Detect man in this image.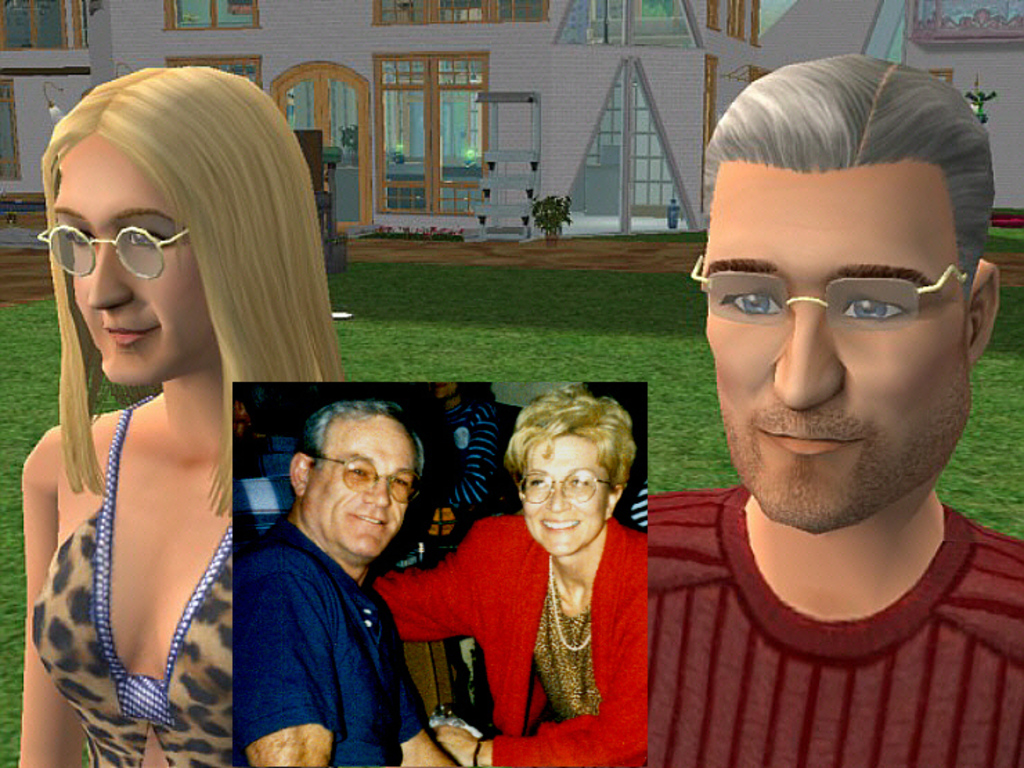
Detection: BBox(663, 50, 1023, 767).
